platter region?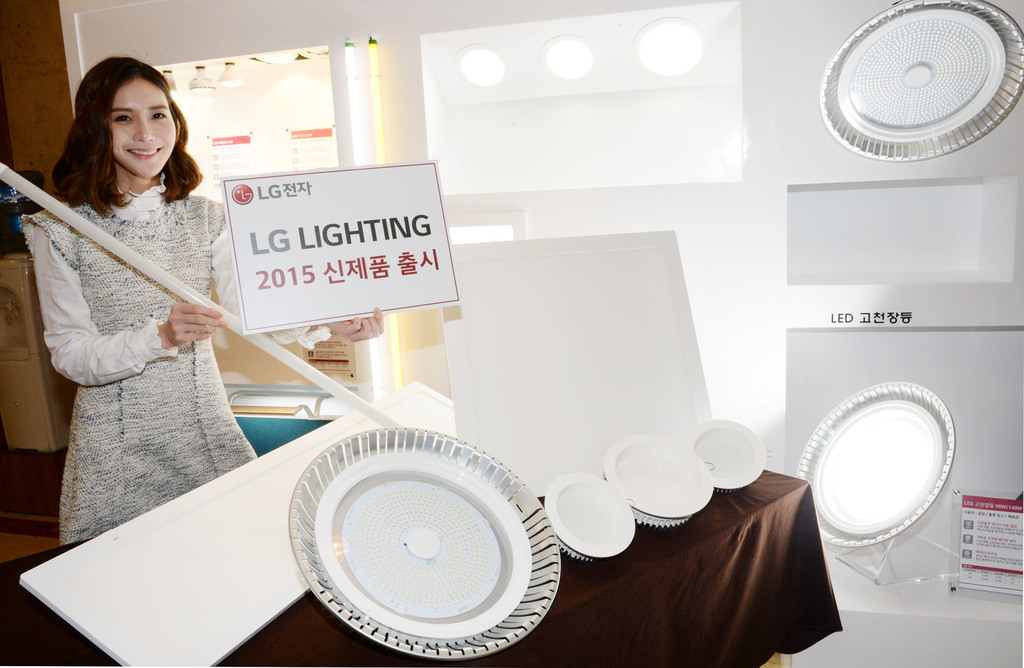
pyautogui.locateOnScreen(797, 381, 952, 539)
